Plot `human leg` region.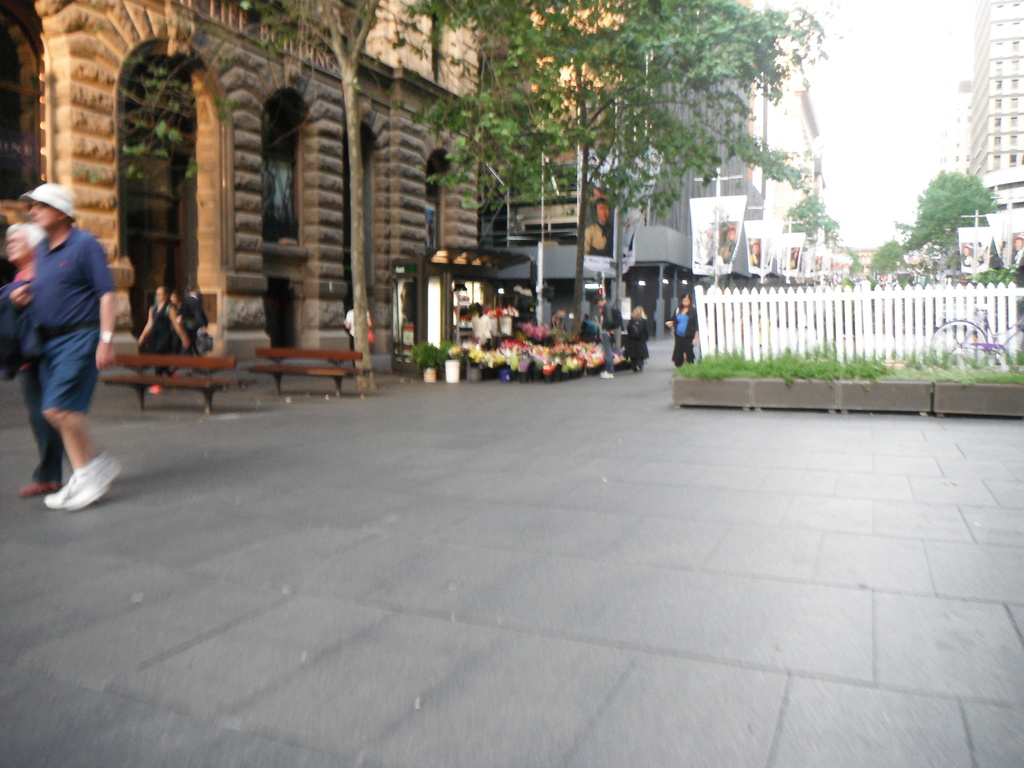
Plotted at box(59, 410, 111, 511).
